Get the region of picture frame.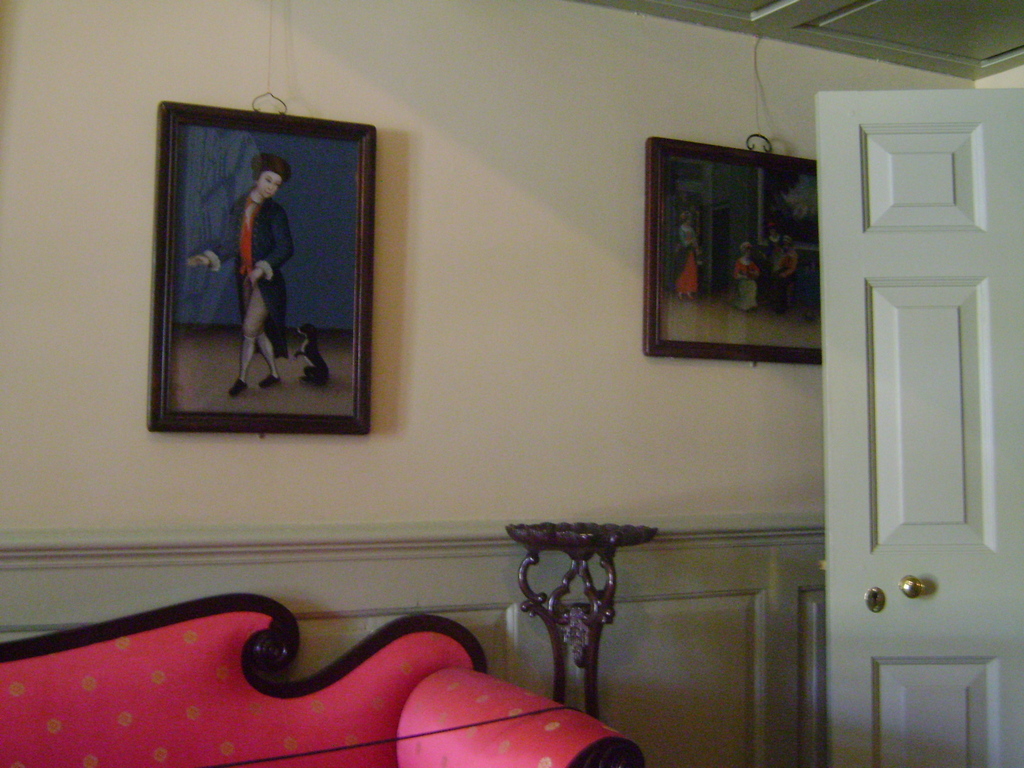
150,97,374,440.
